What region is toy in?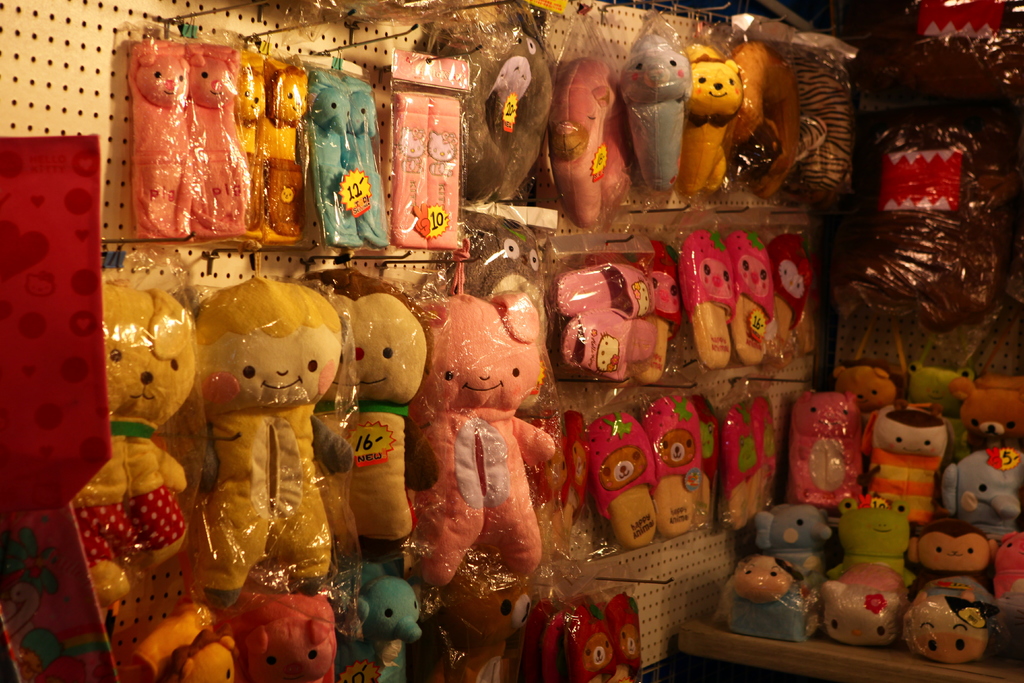
931,438,1023,528.
